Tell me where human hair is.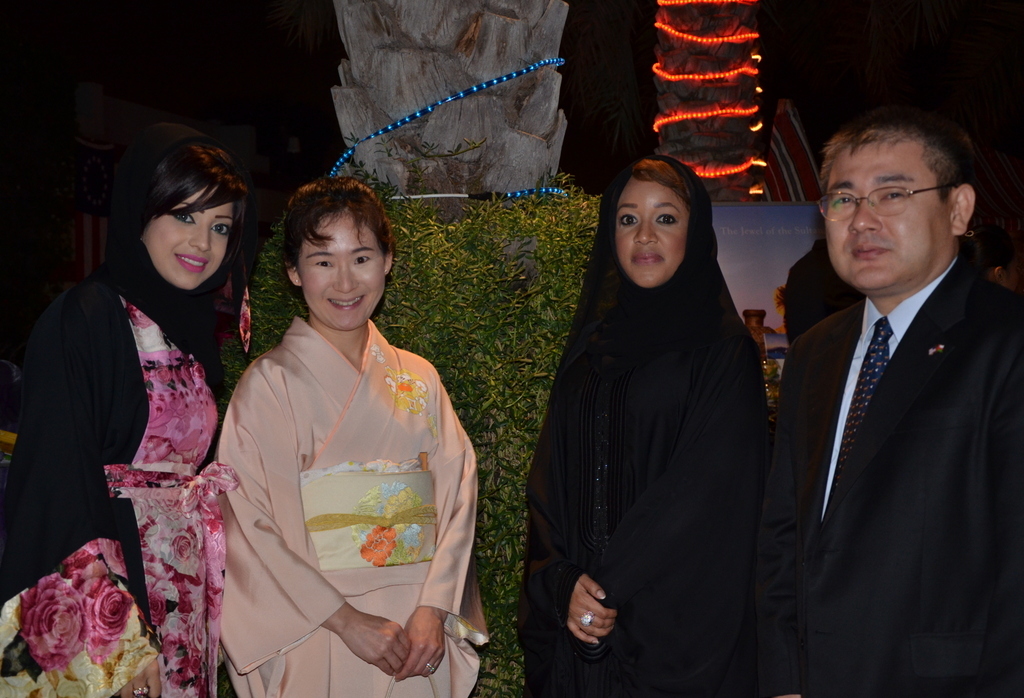
human hair is at Rect(818, 96, 981, 202).
